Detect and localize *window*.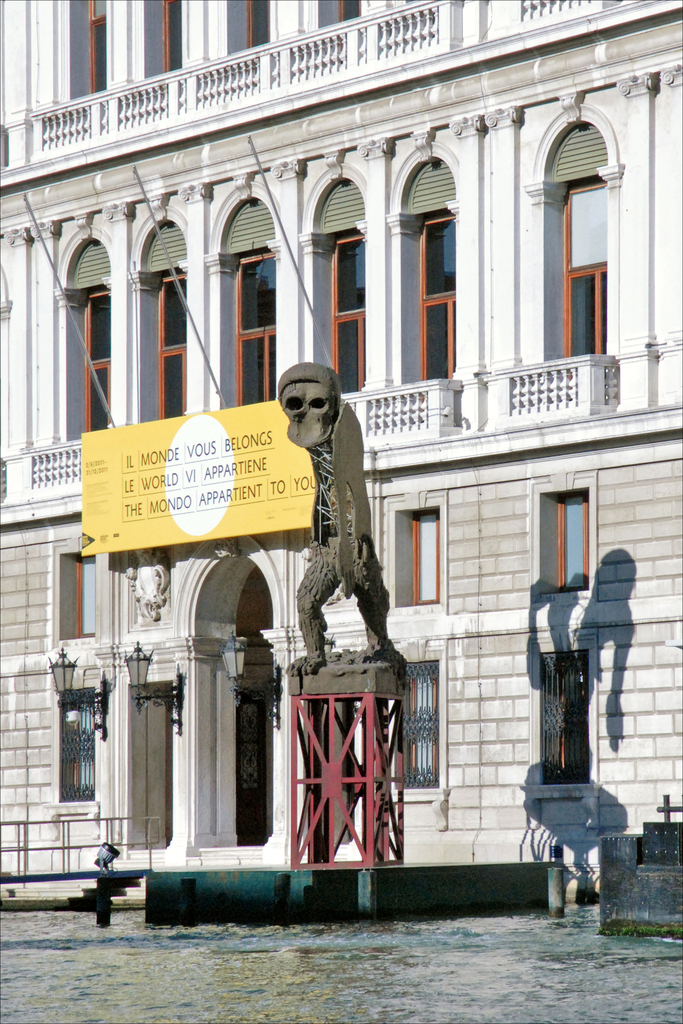
Localized at (left=58, top=688, right=96, bottom=805).
